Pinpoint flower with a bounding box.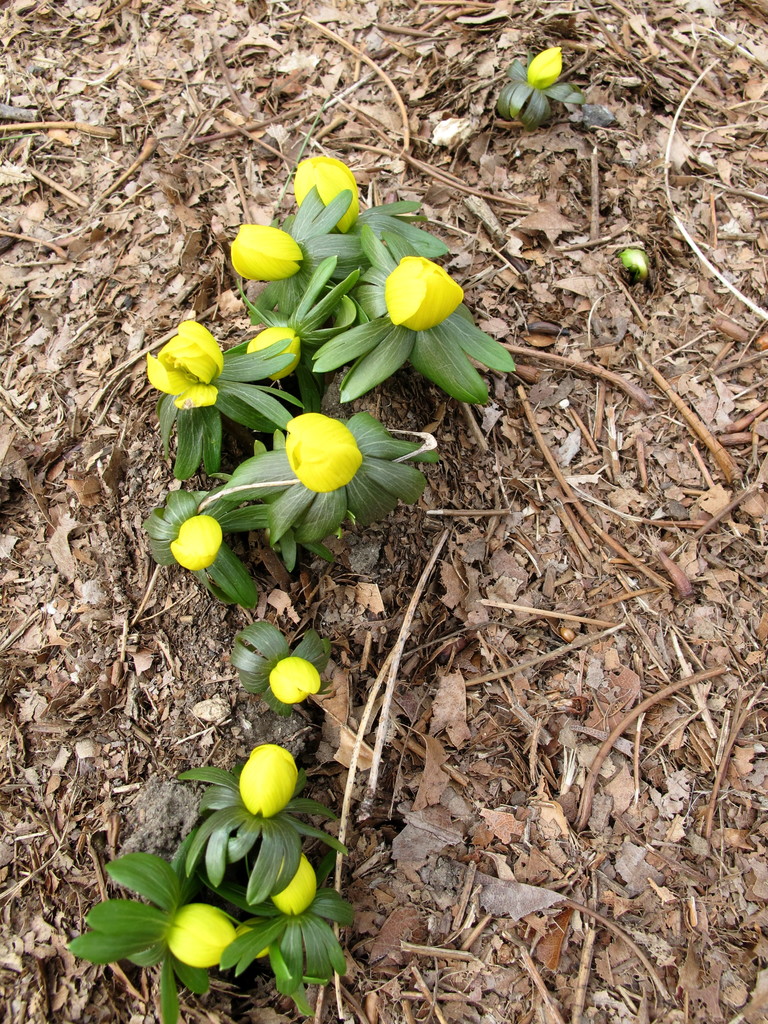
box(266, 395, 394, 493).
